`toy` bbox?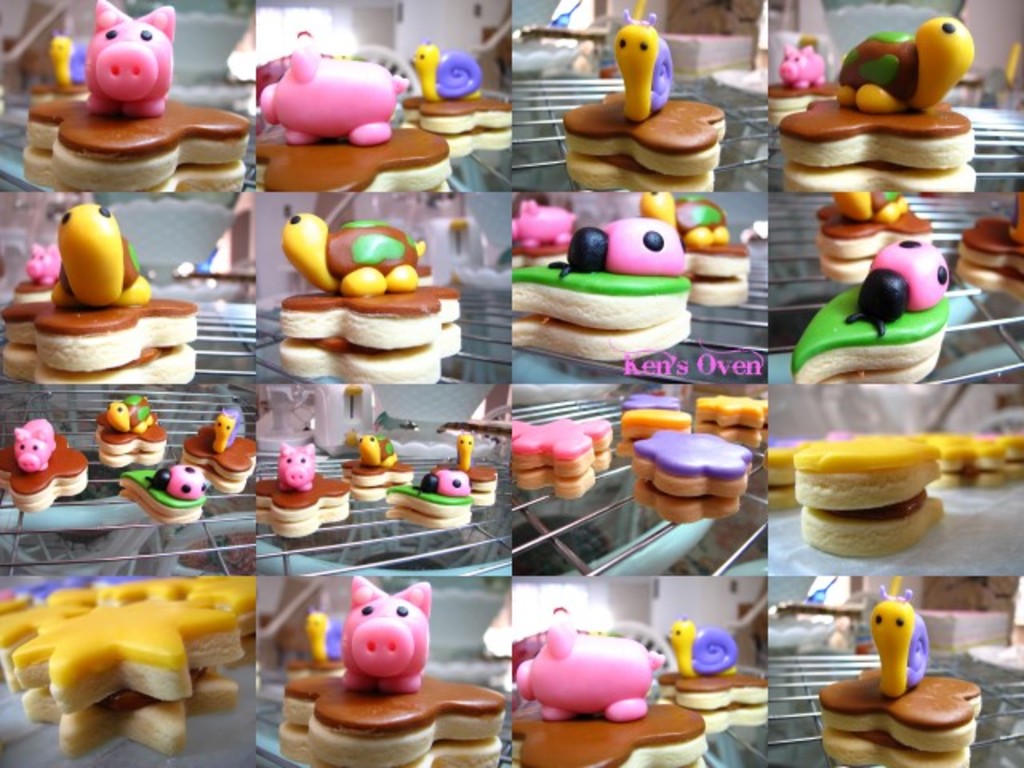
bbox=(339, 432, 419, 502)
